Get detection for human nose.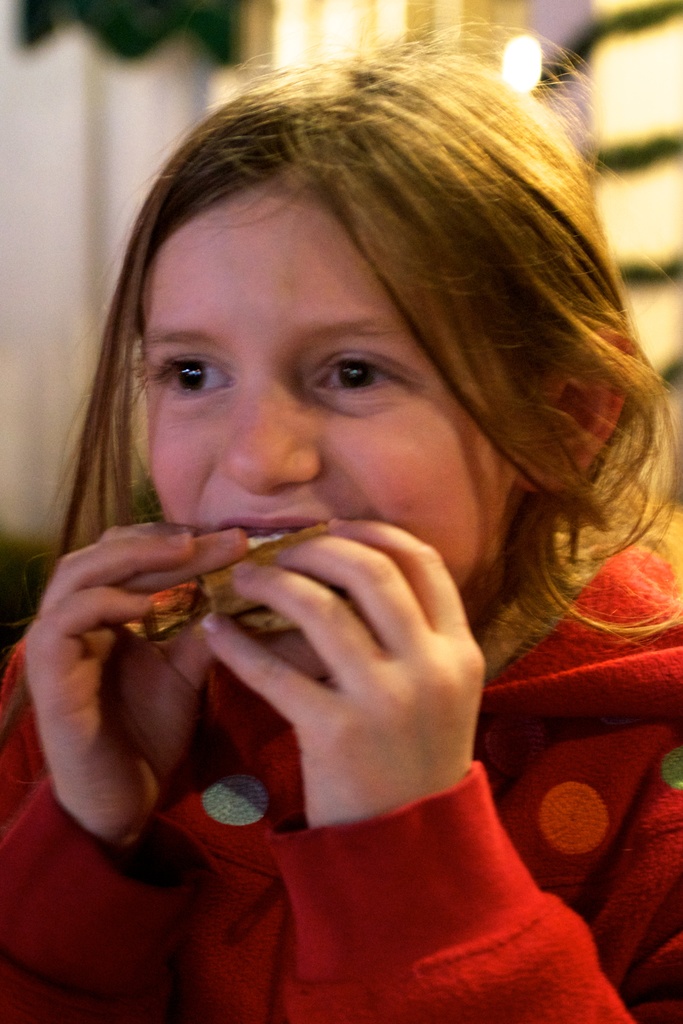
Detection: x1=214, y1=386, x2=326, y2=503.
